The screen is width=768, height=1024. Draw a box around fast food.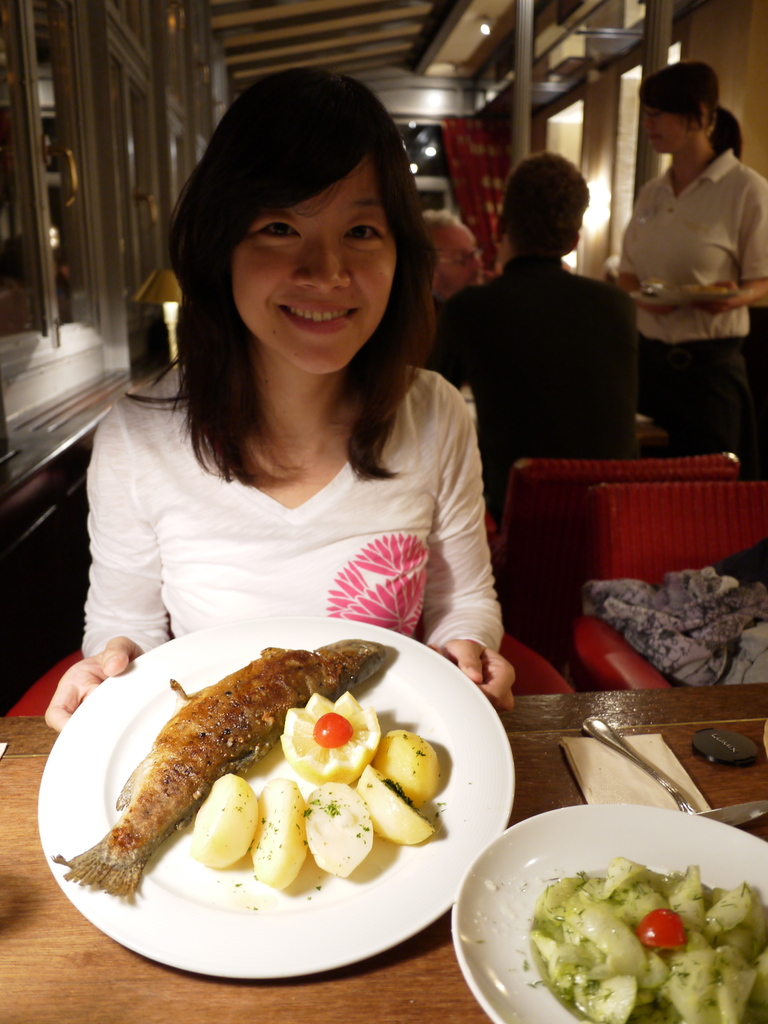
(189,776,264,865).
